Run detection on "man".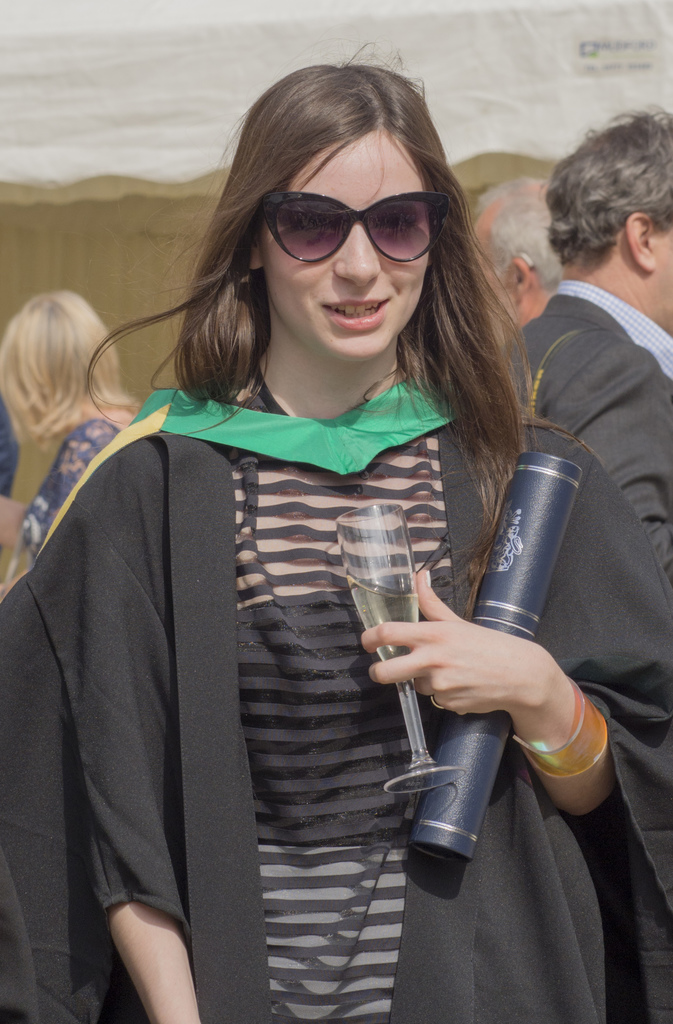
Result: bbox=[502, 102, 672, 572].
